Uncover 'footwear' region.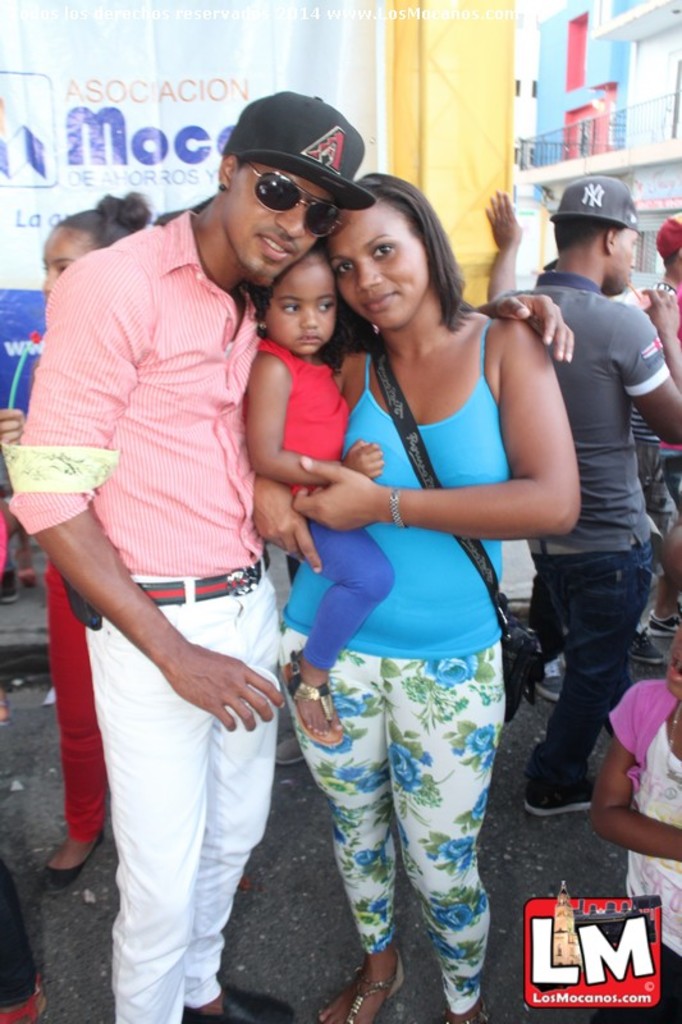
Uncovered: box(189, 983, 299, 1023).
